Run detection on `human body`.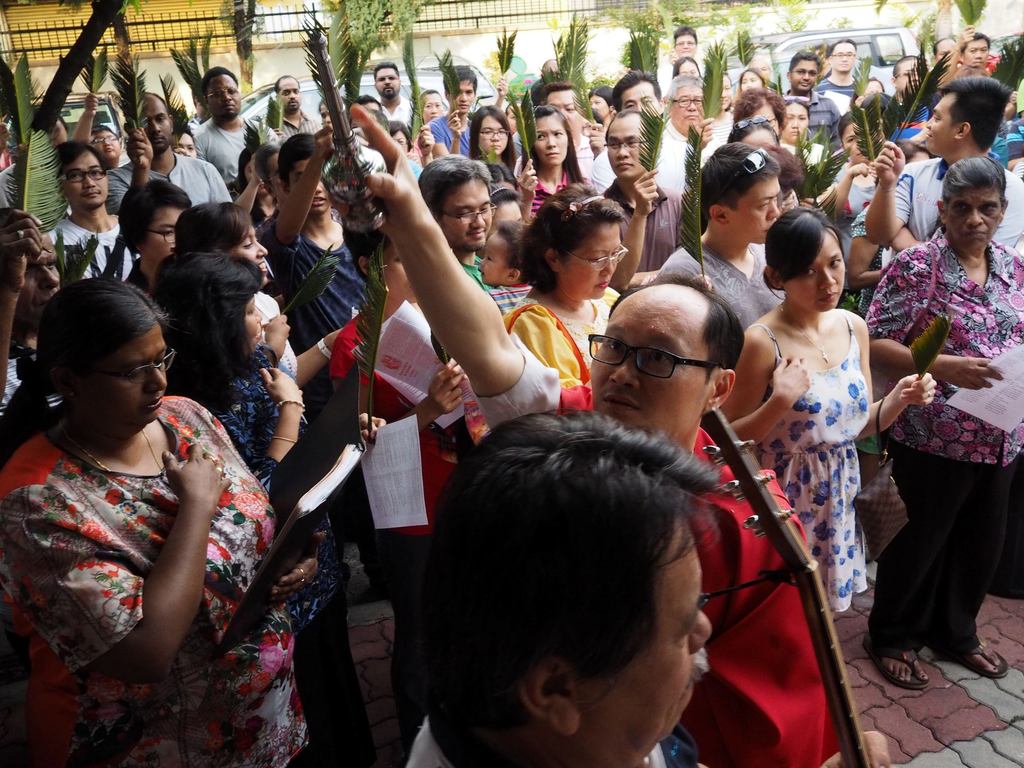
Result: [x1=44, y1=138, x2=139, y2=298].
